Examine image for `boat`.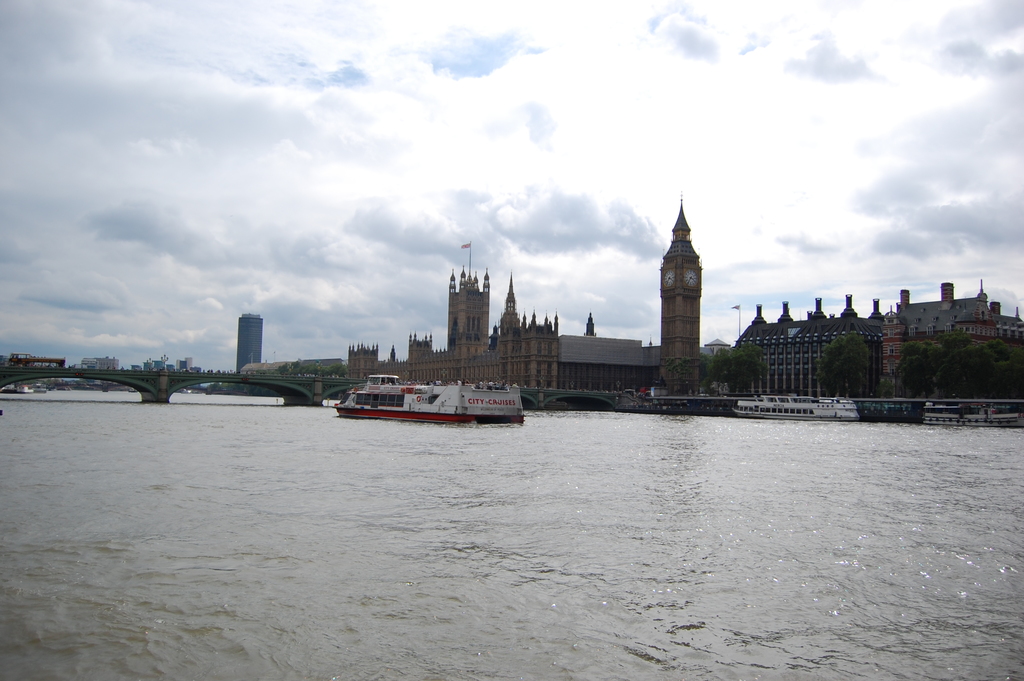
Examination result: {"x1": 321, "y1": 359, "x2": 539, "y2": 427}.
